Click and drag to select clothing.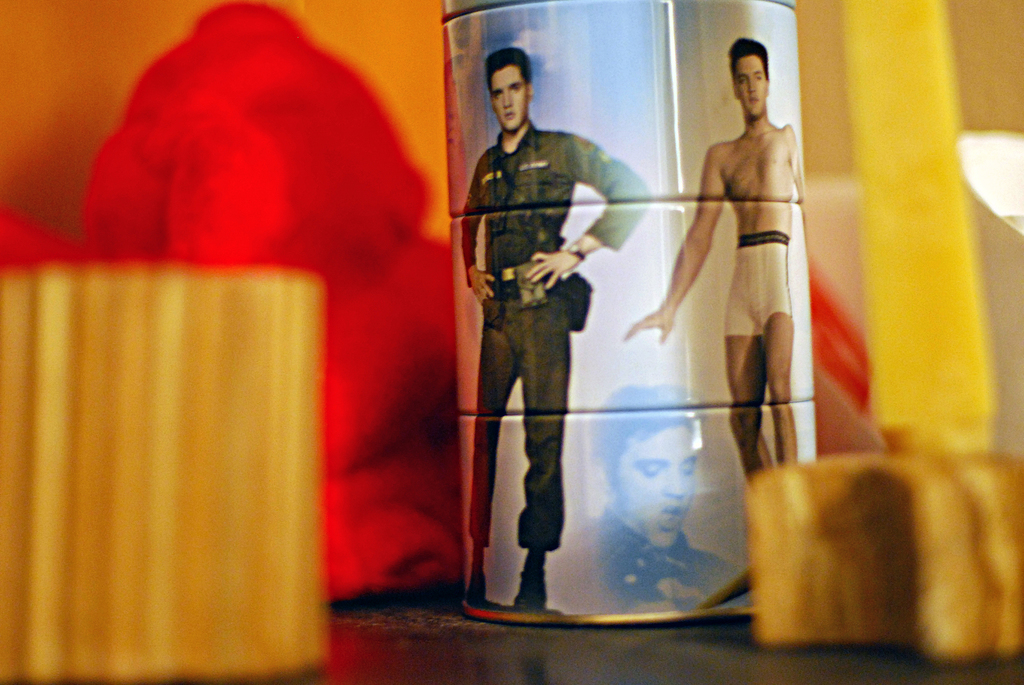
Selection: detection(721, 228, 790, 340).
